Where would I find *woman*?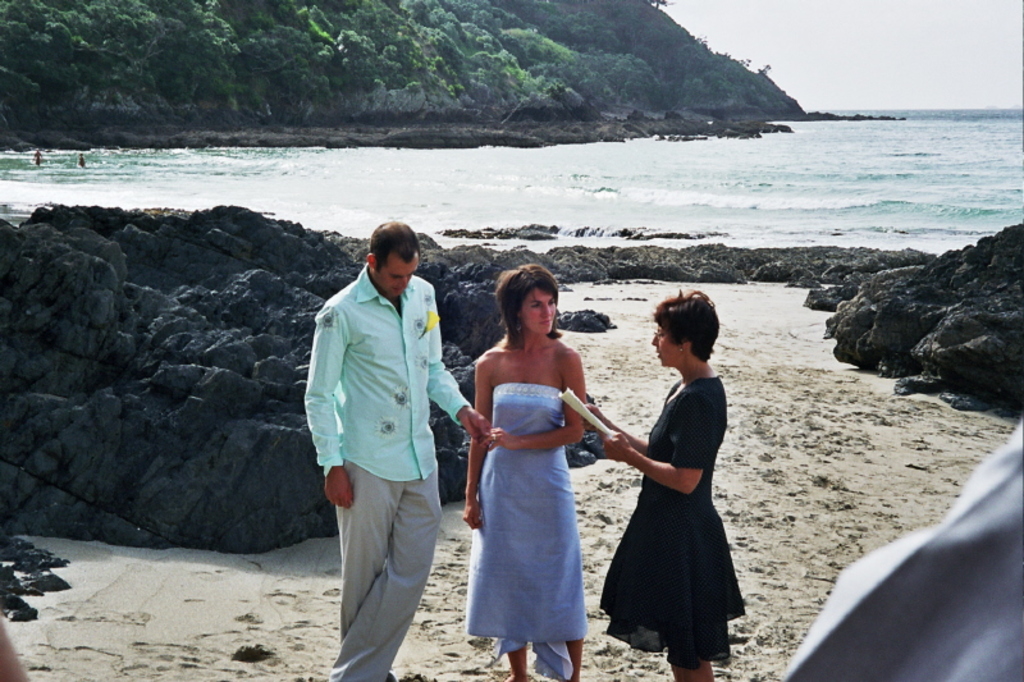
At region(463, 258, 595, 681).
